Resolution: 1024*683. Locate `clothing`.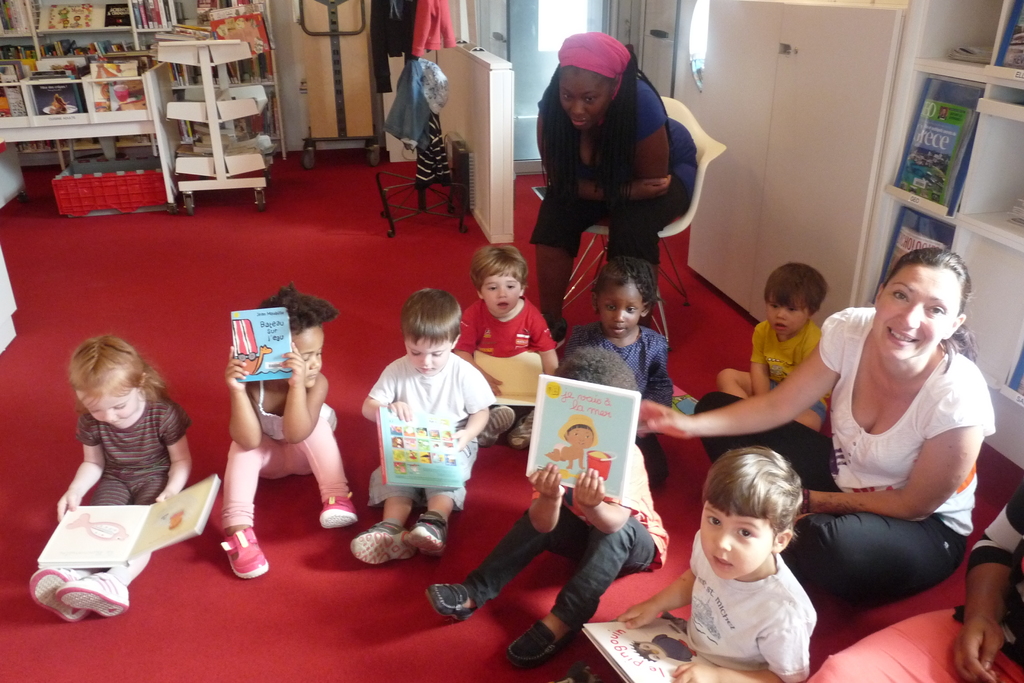
left=450, top=298, right=558, bottom=363.
